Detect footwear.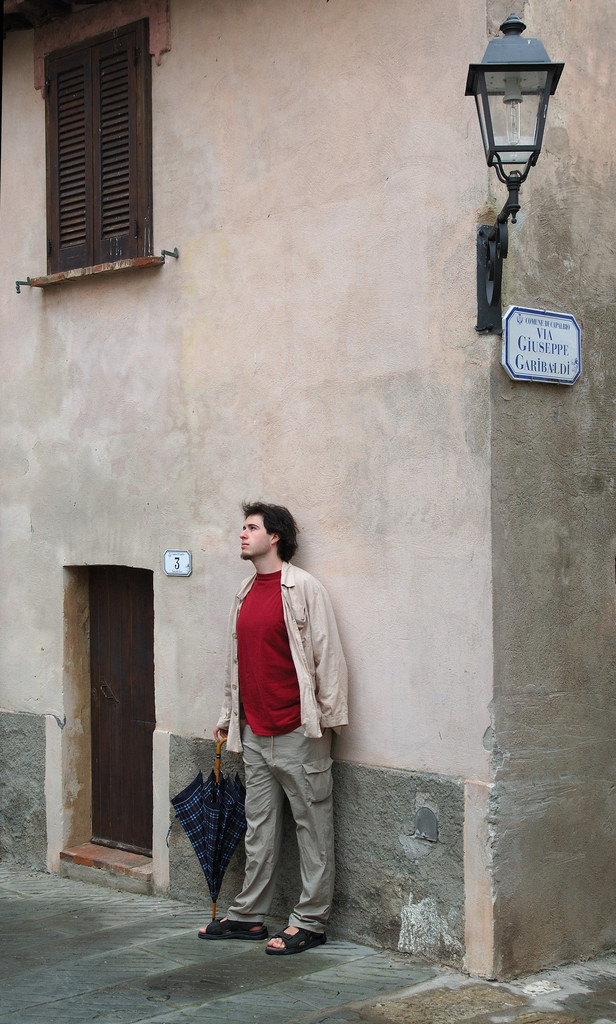
Detected at Rect(194, 911, 270, 941).
